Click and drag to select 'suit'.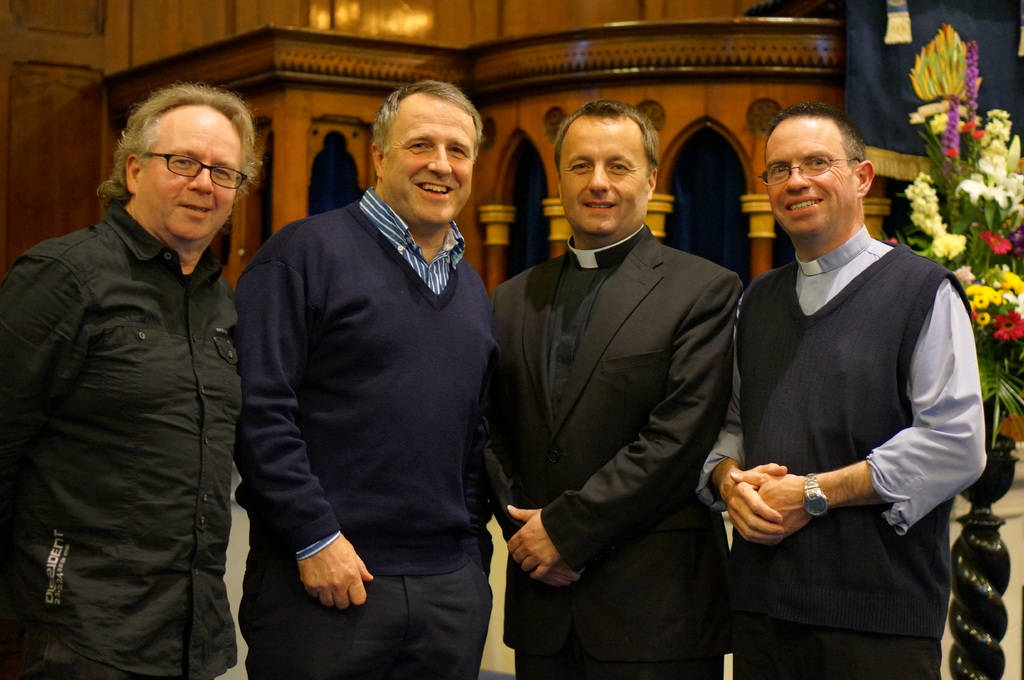
Selection: <region>482, 106, 768, 675</region>.
